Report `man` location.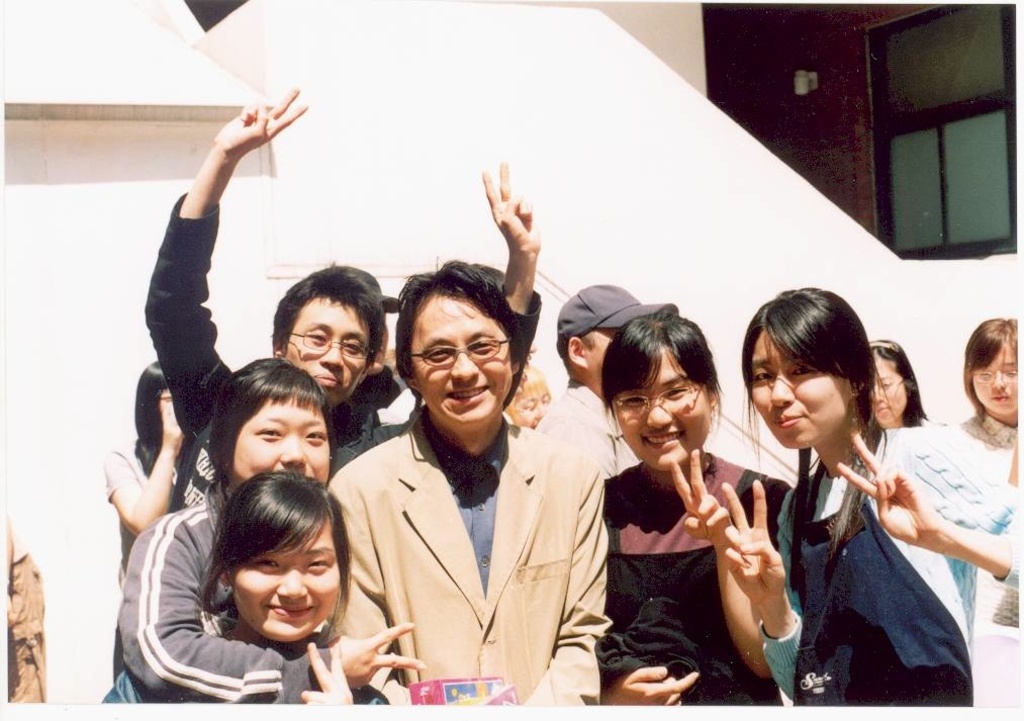
Report: 323:271:619:718.
